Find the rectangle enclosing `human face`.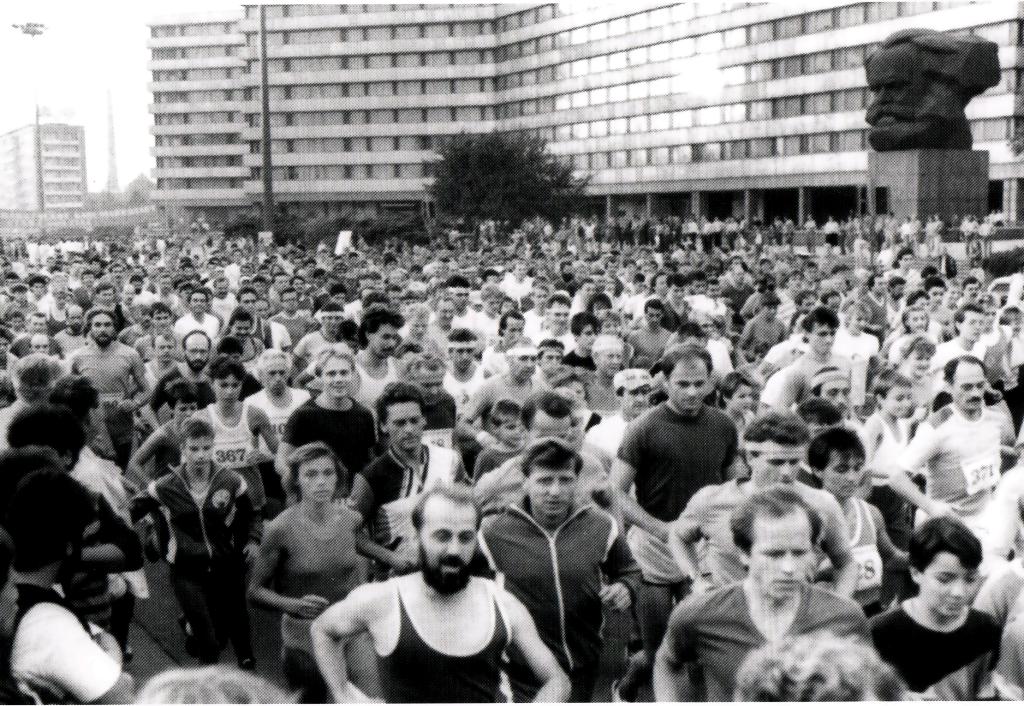
rect(805, 420, 844, 460).
